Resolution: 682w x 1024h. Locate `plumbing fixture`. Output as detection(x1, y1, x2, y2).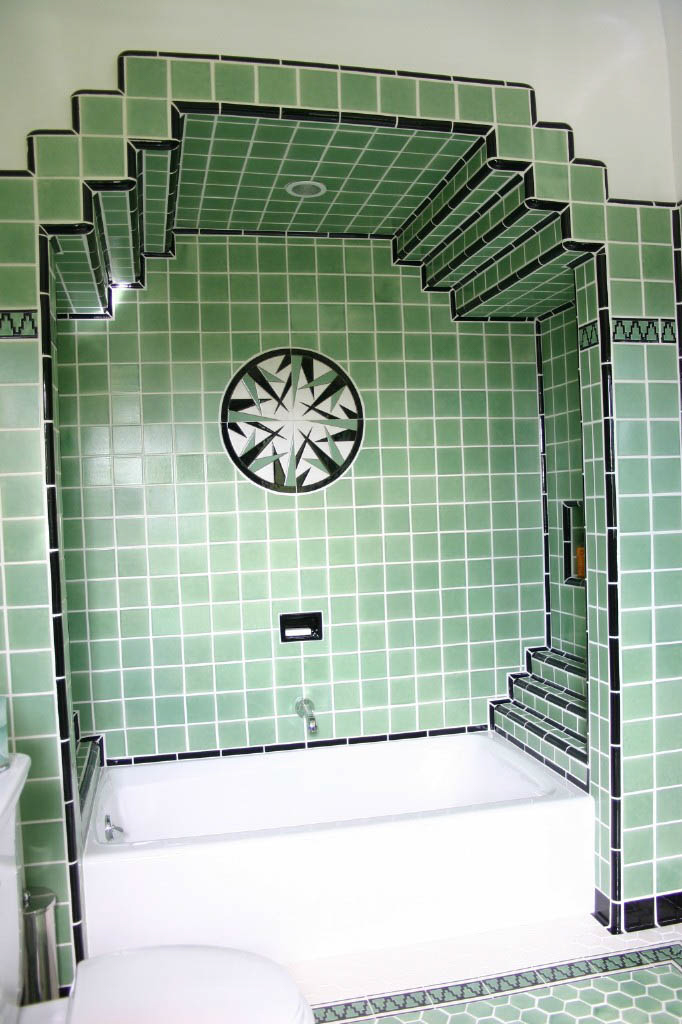
detection(102, 806, 133, 843).
